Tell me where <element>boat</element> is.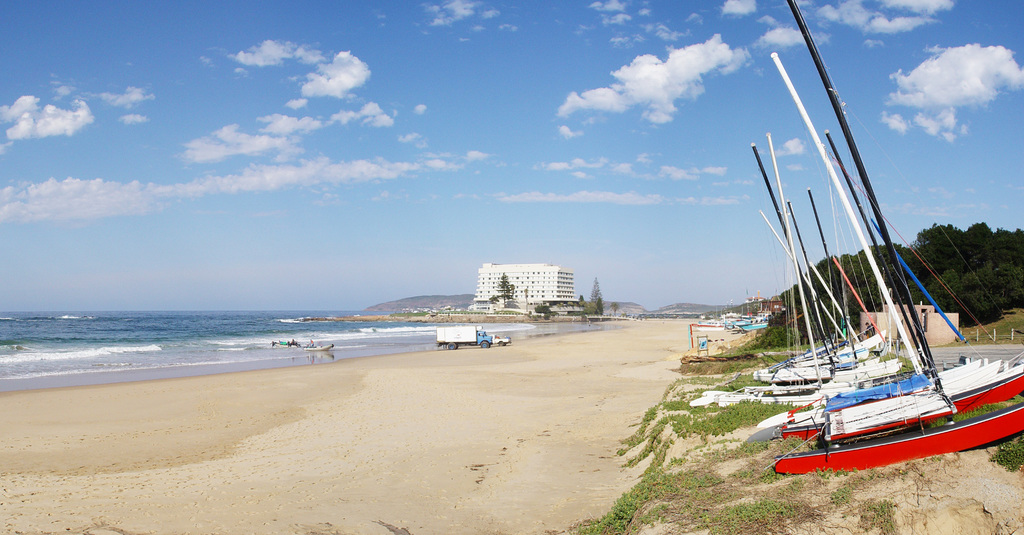
<element>boat</element> is at box=[298, 339, 340, 354].
